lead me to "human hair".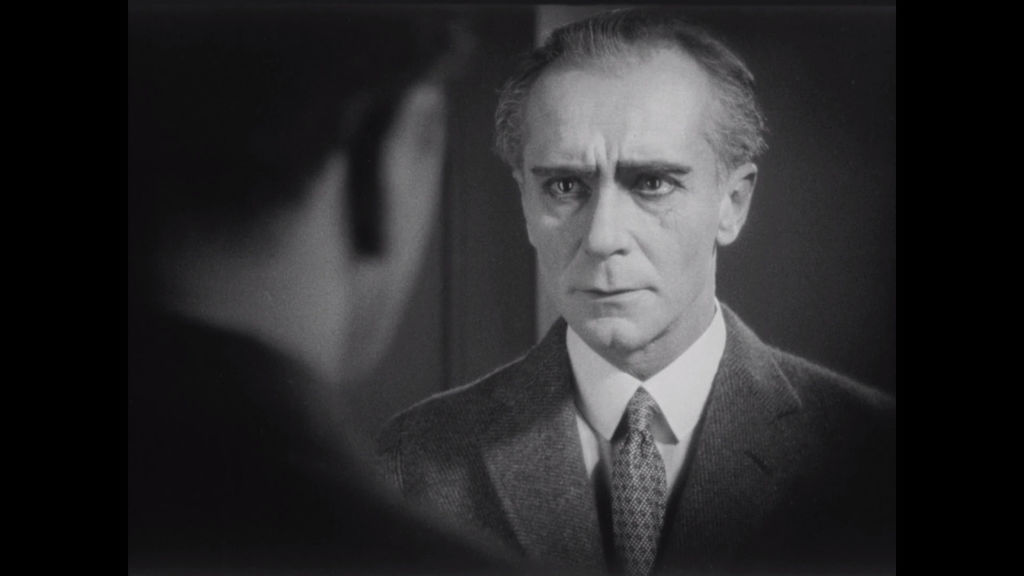
Lead to x1=513, y1=28, x2=765, y2=197.
